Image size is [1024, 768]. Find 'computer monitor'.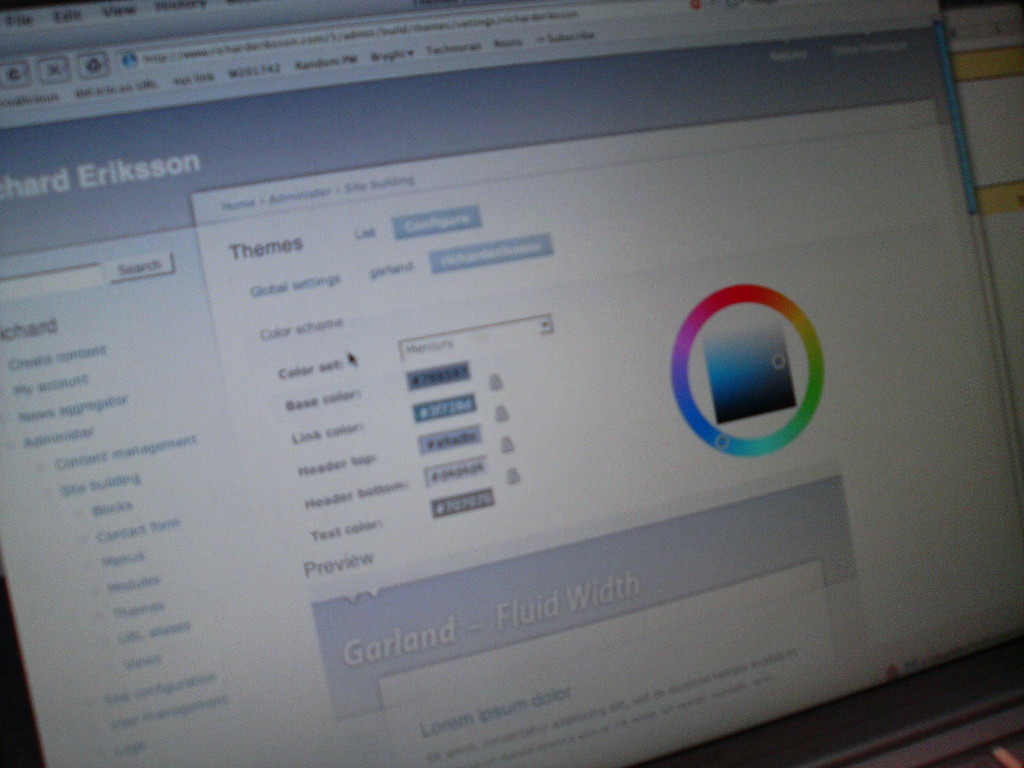
{"left": 0, "top": 1, "right": 1023, "bottom": 767}.
